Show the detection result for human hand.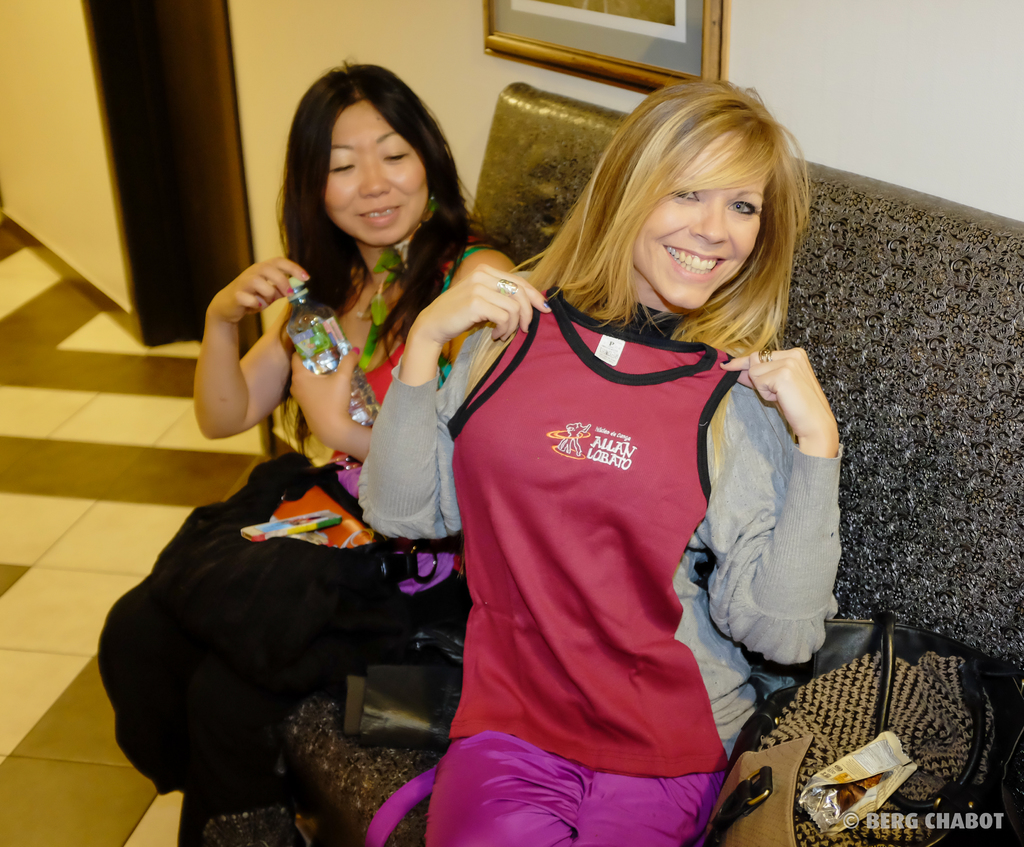
207:254:316:329.
